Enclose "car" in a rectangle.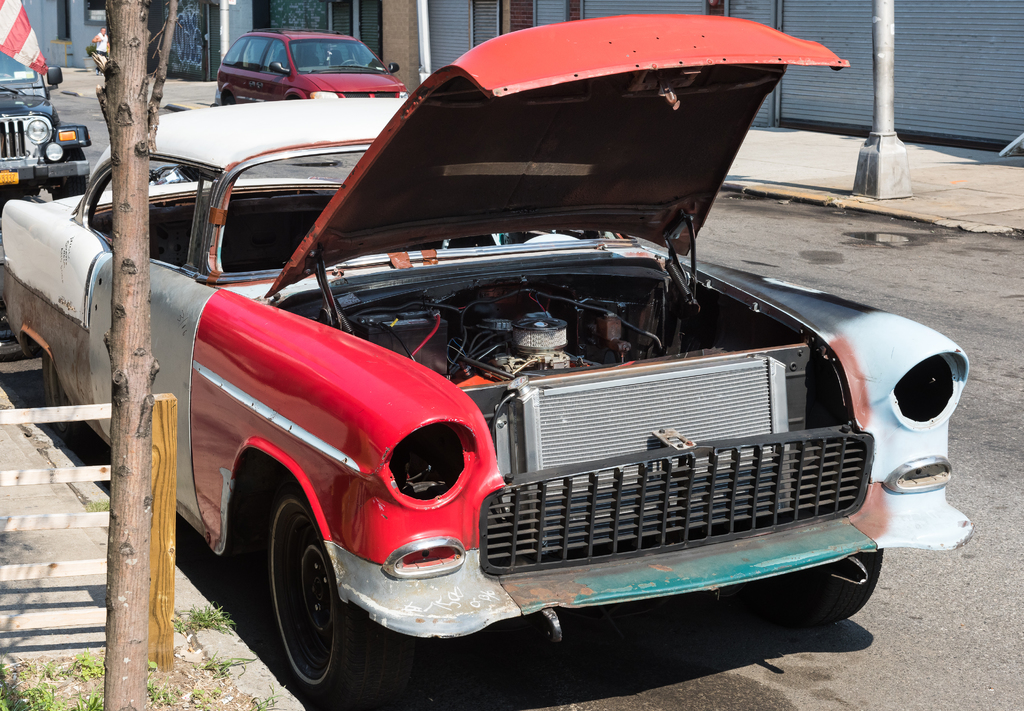
left=216, top=30, right=404, bottom=109.
